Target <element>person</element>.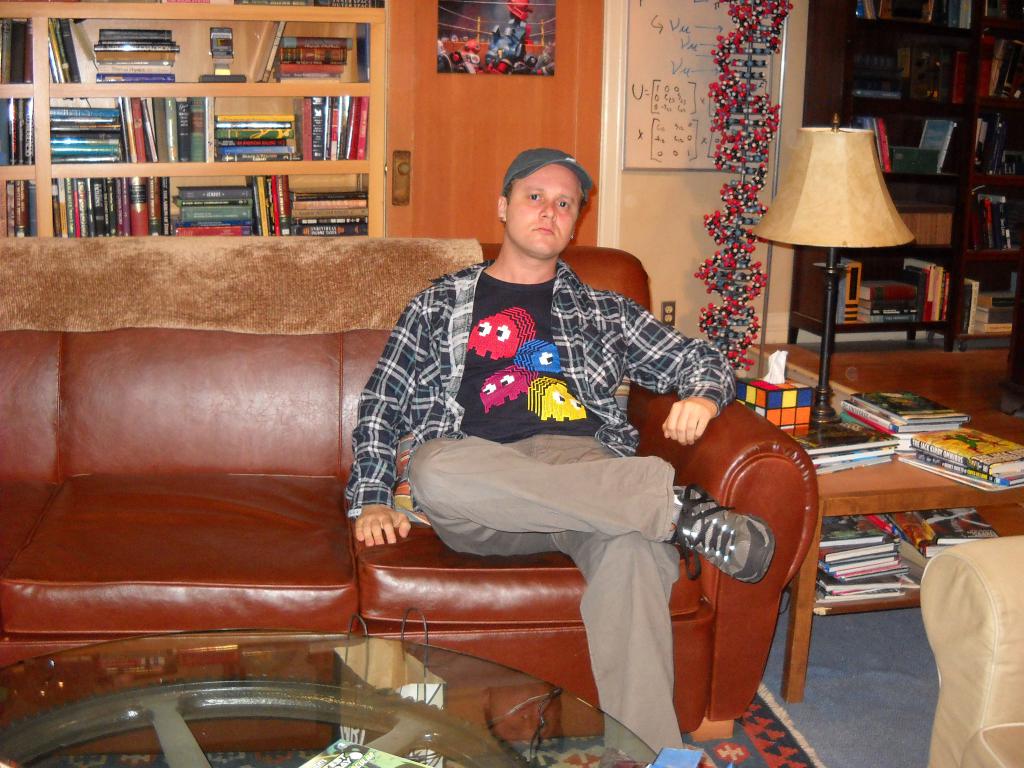
Target region: (x1=348, y1=145, x2=776, y2=767).
